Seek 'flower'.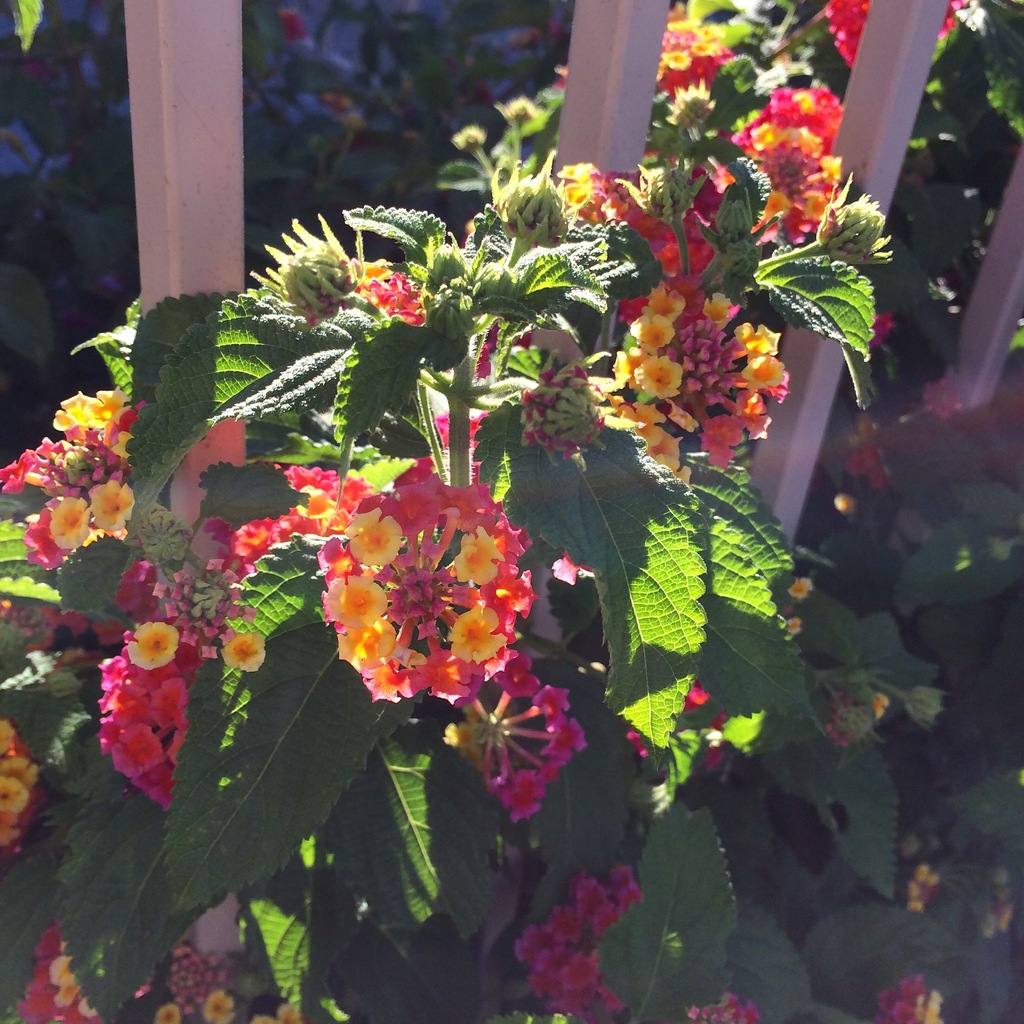
box(275, 1001, 305, 1023).
